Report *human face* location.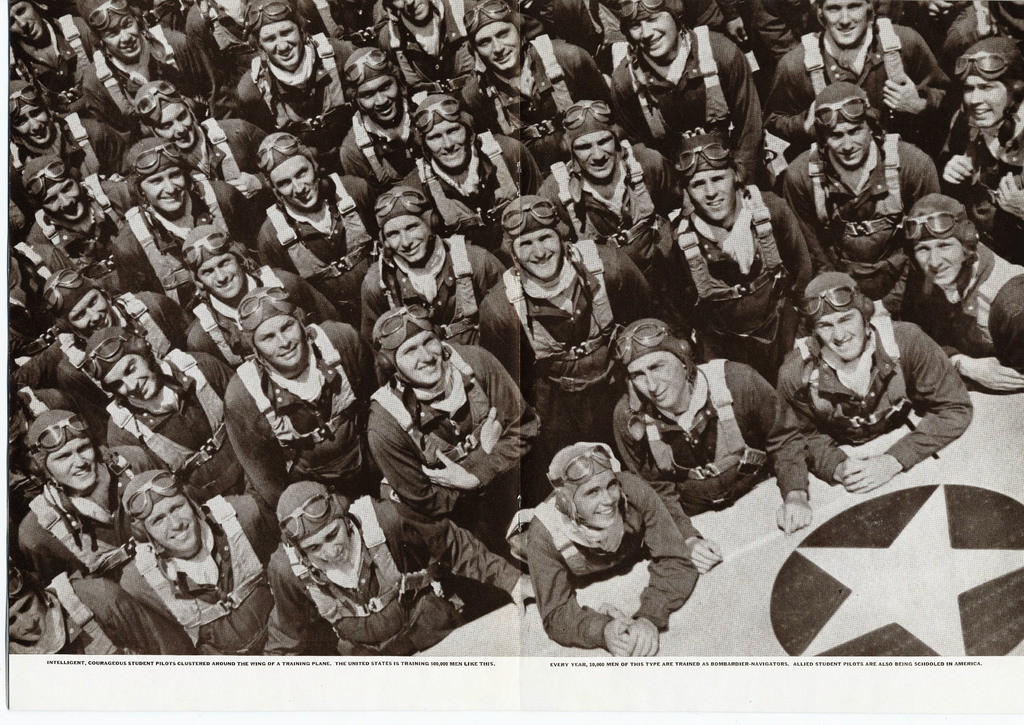
Report: bbox=[150, 102, 196, 148].
